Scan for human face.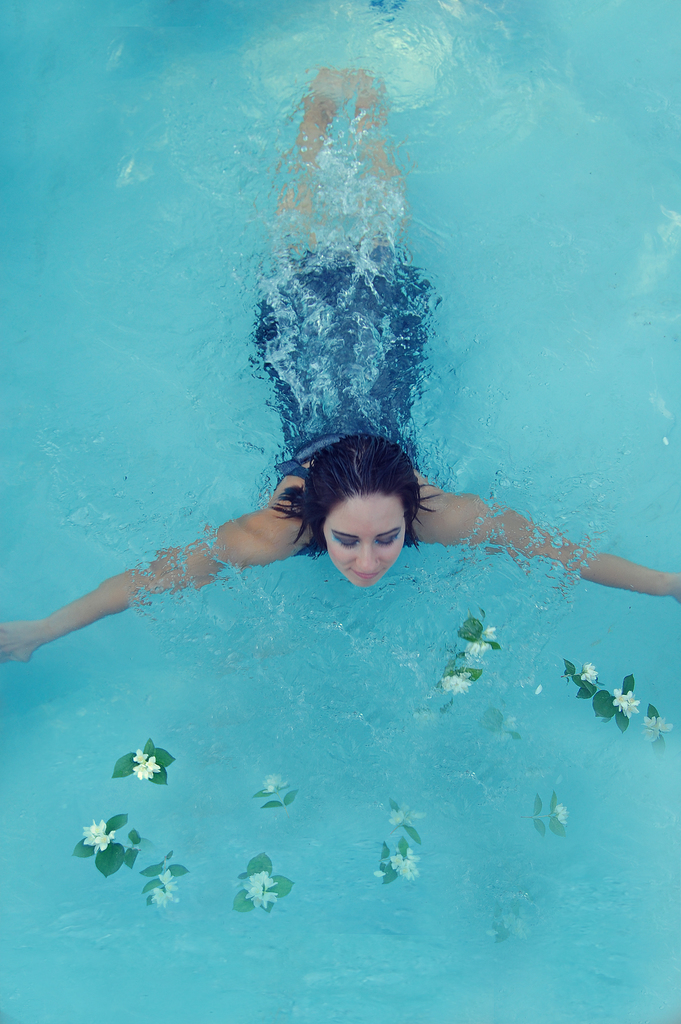
Scan result: left=322, top=492, right=408, bottom=586.
